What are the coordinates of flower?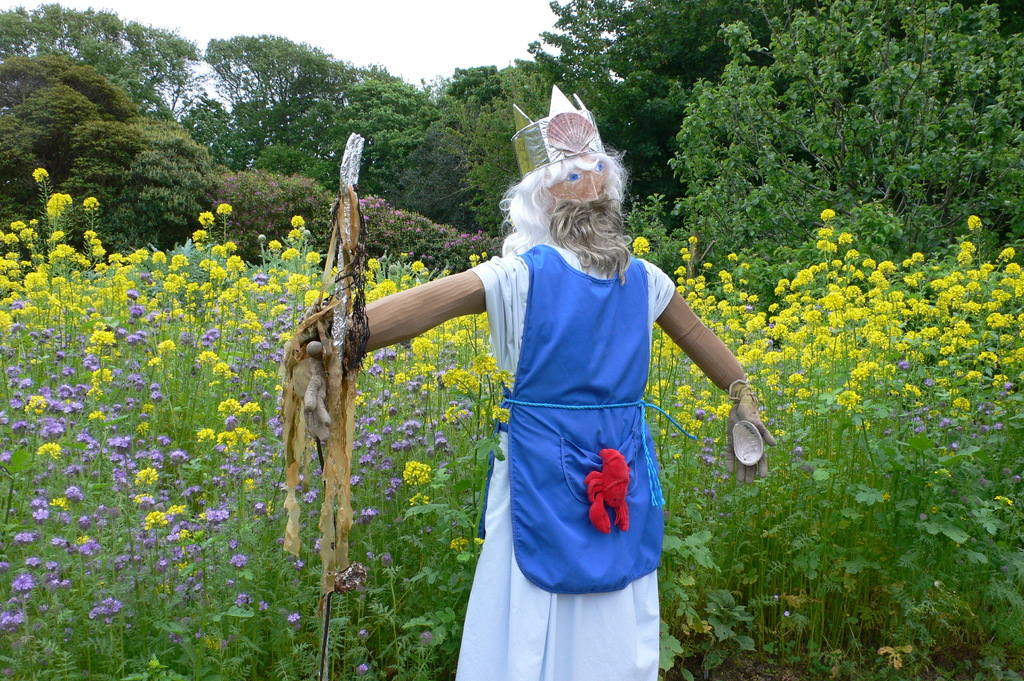
[294,559,305,570].
